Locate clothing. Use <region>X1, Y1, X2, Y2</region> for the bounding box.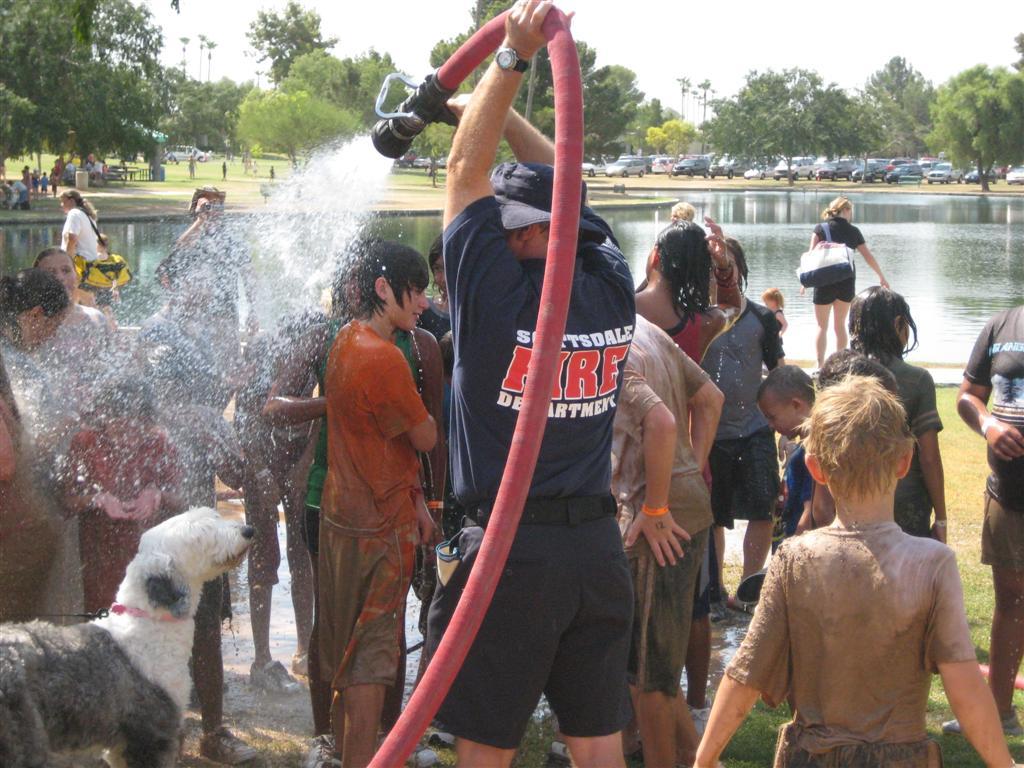
<region>606, 311, 721, 687</region>.
